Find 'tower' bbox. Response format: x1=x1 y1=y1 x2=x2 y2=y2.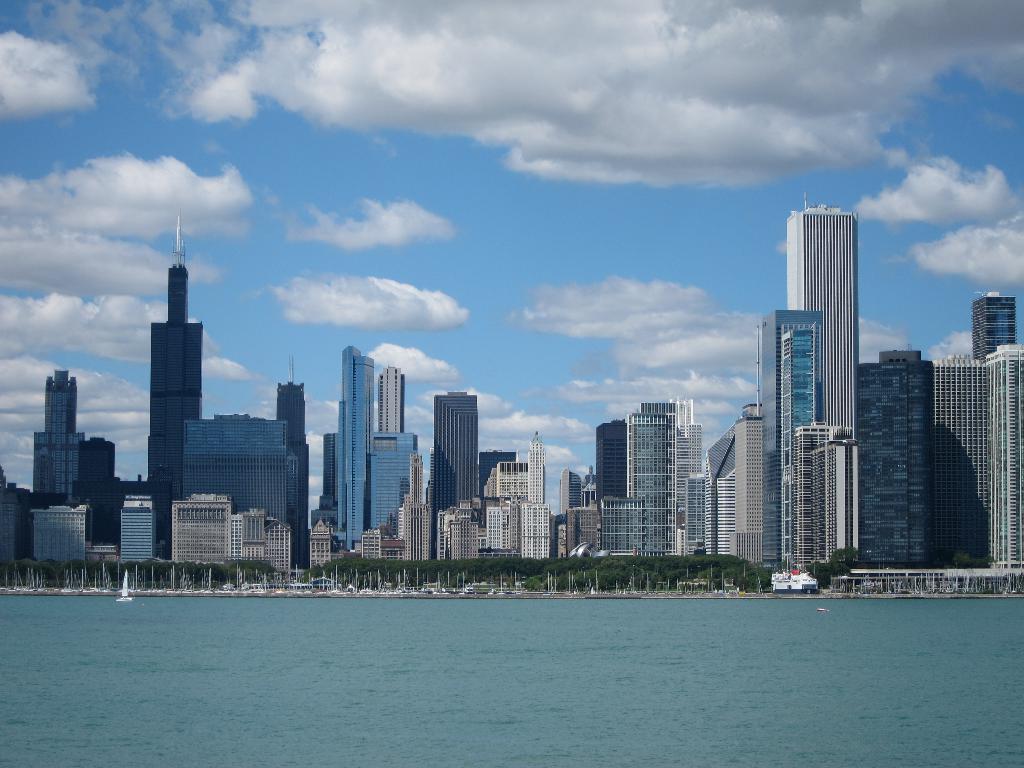
x1=32 y1=502 x2=86 y2=565.
